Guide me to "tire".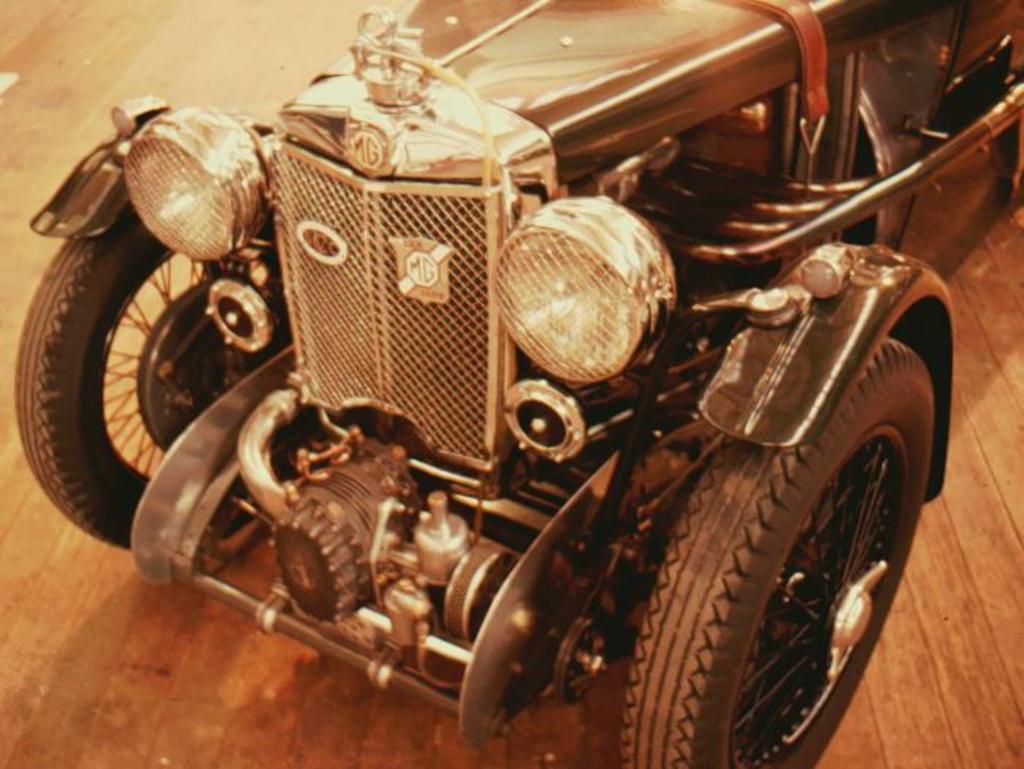
Guidance: Rect(619, 335, 919, 744).
